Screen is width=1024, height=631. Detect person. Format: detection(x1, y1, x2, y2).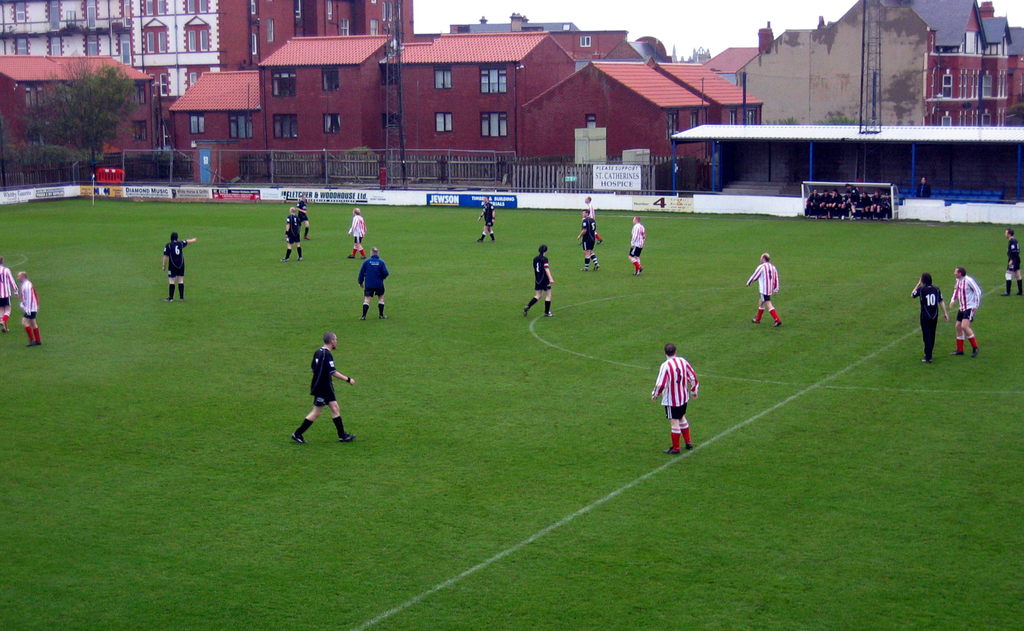
detection(570, 208, 600, 273).
